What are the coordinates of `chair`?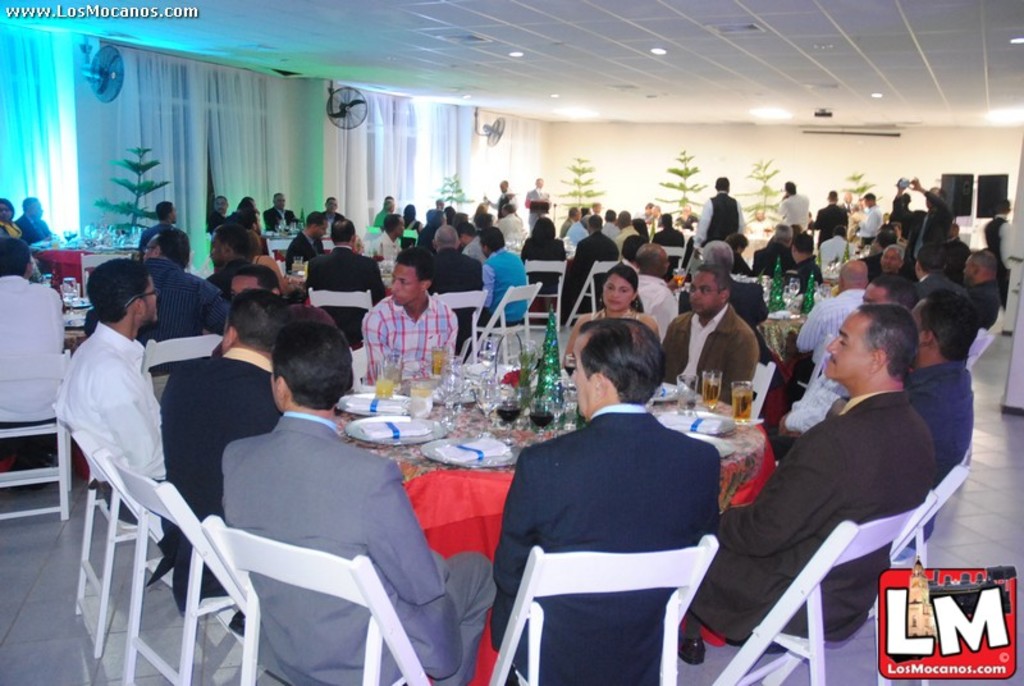
<bbox>521, 256, 568, 330</bbox>.
